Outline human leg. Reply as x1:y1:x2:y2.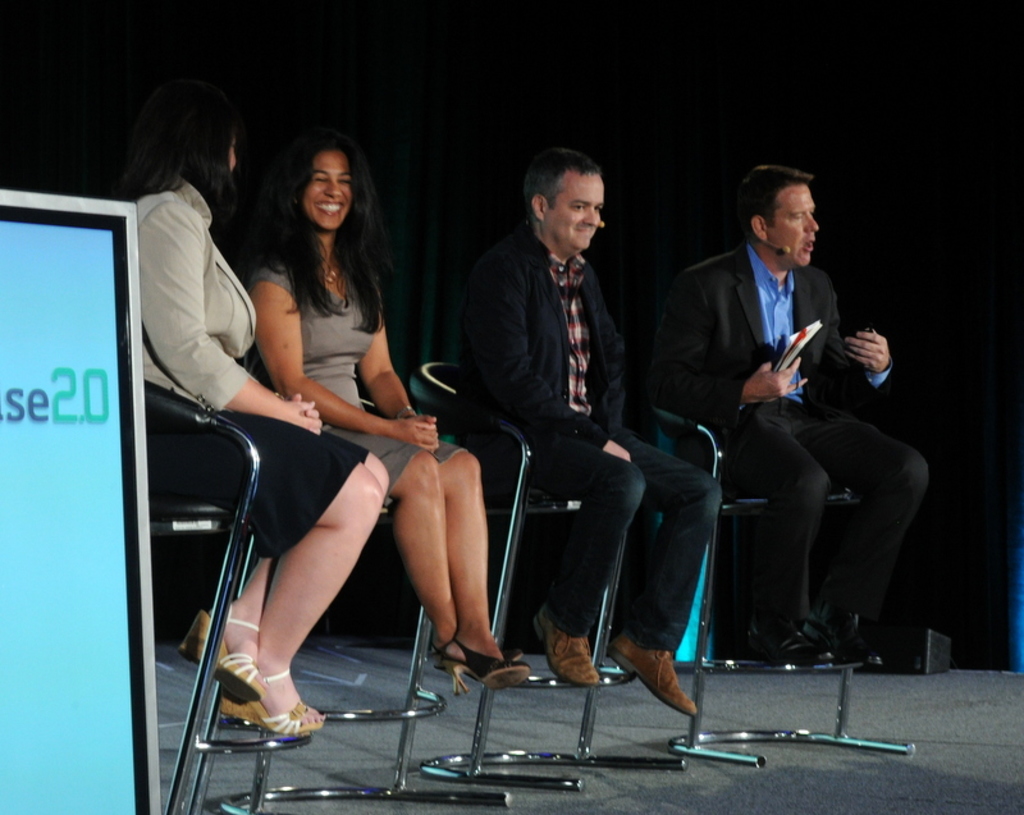
531:427:726:714.
